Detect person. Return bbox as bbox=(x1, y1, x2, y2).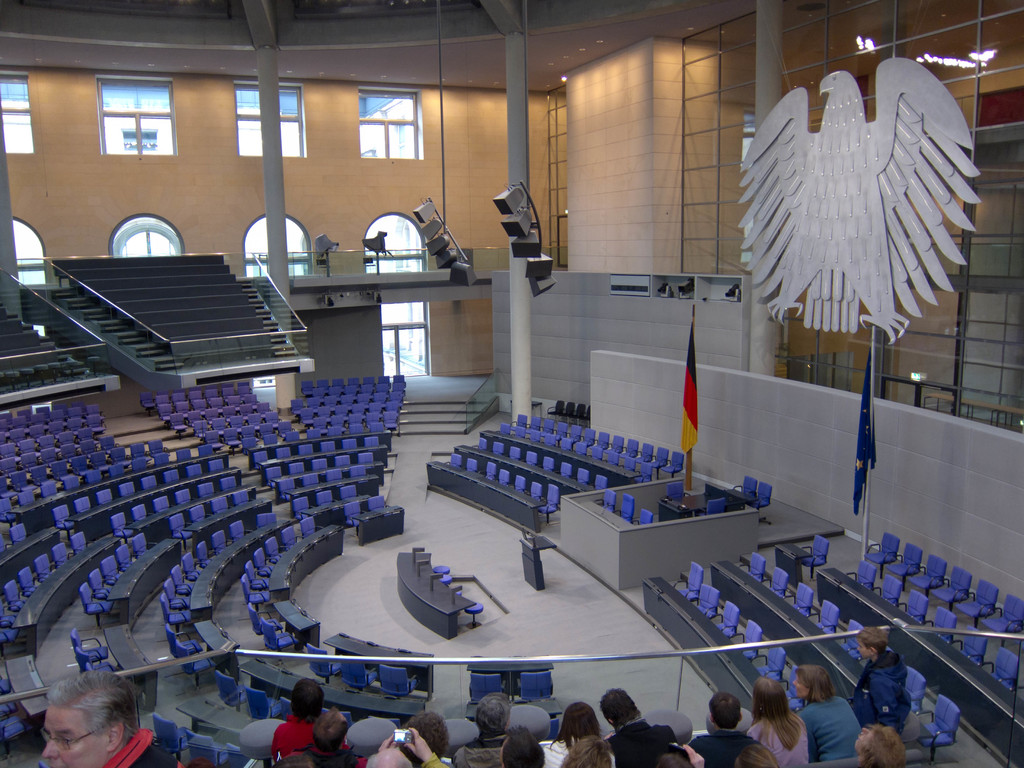
bbox=(848, 624, 913, 733).
